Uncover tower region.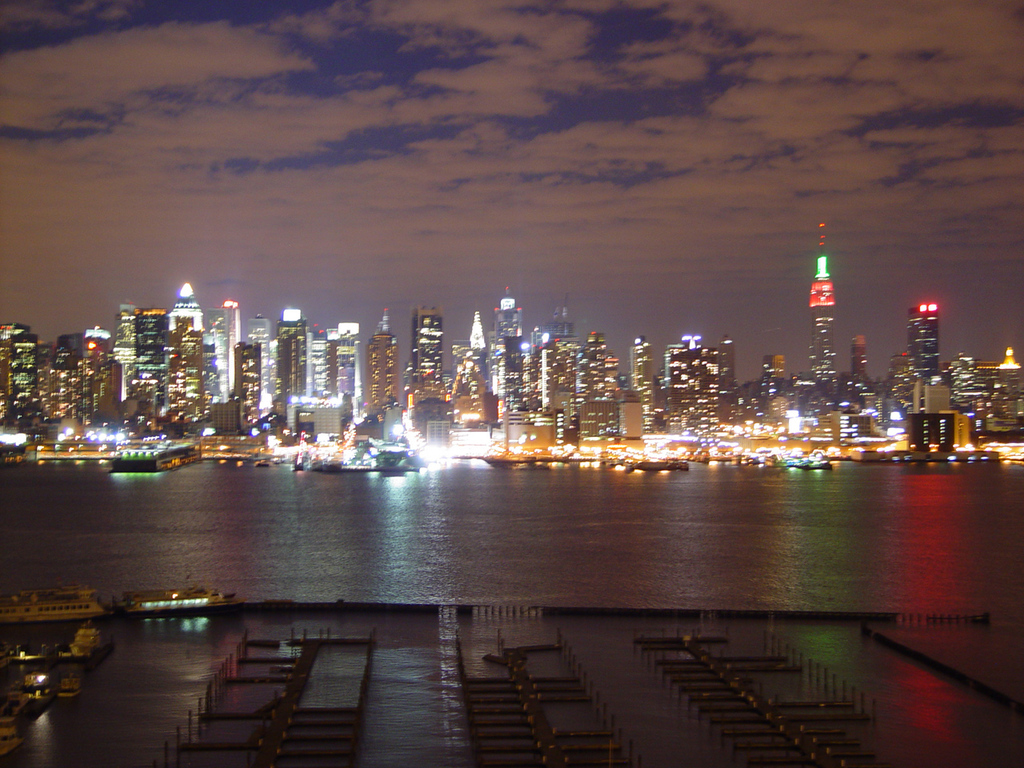
Uncovered: locate(107, 298, 143, 394).
